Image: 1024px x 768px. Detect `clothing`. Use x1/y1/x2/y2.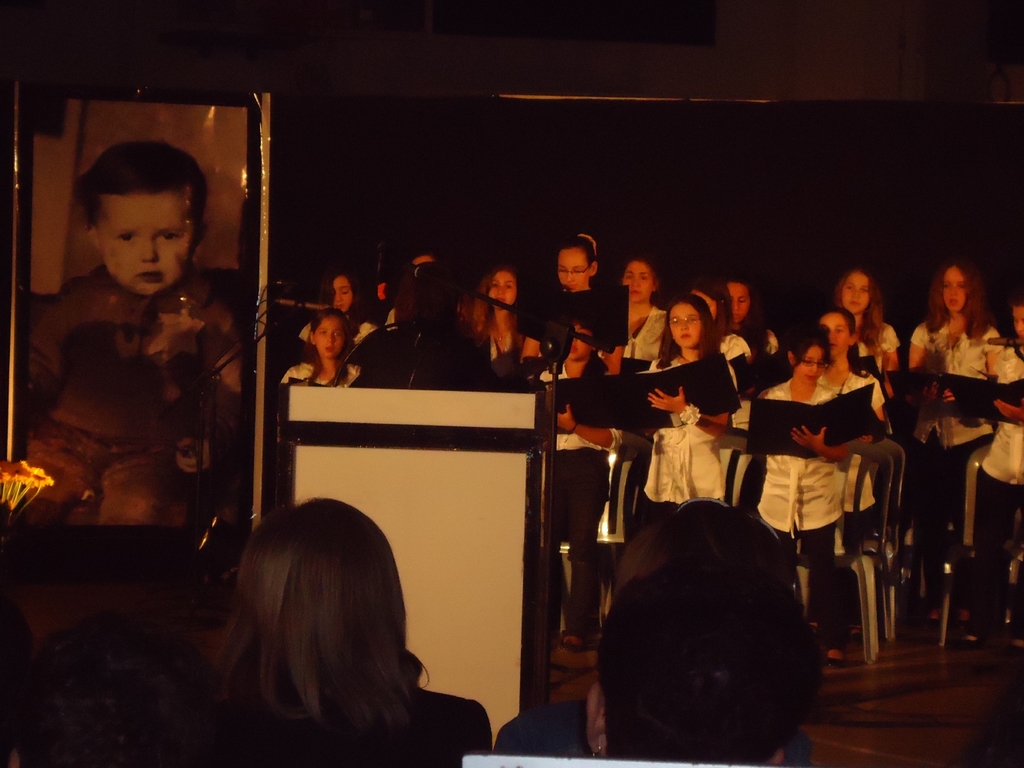
642/357/740/509.
